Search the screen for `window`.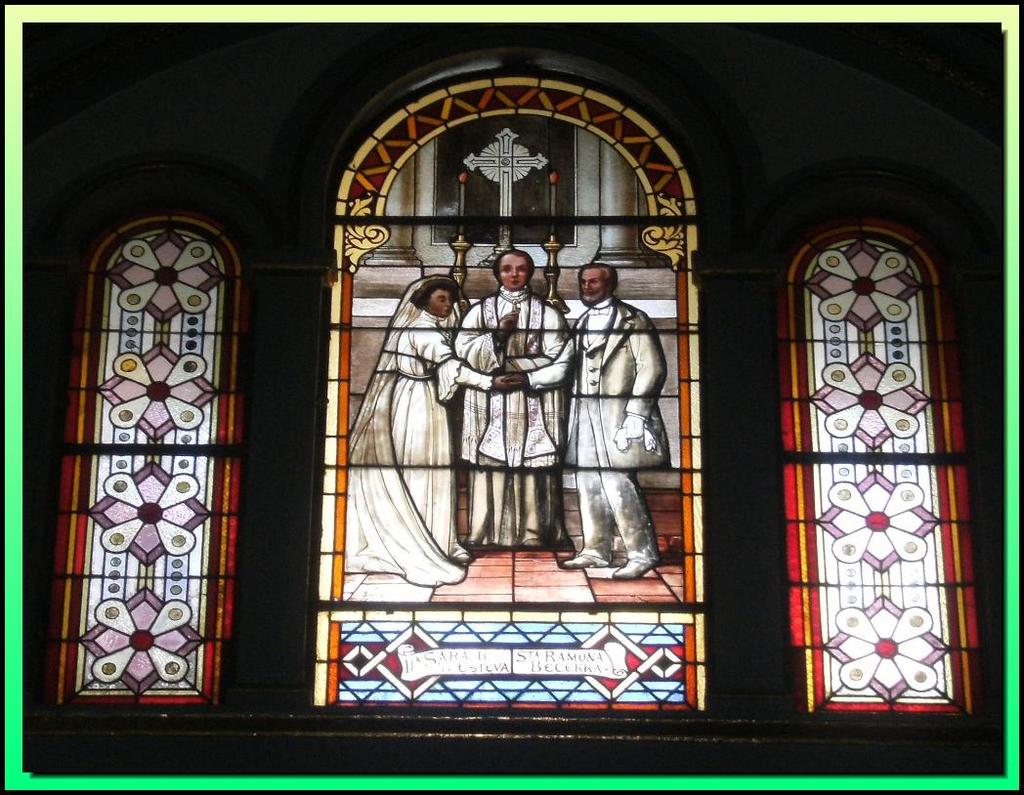
Found at bbox=[787, 211, 991, 732].
